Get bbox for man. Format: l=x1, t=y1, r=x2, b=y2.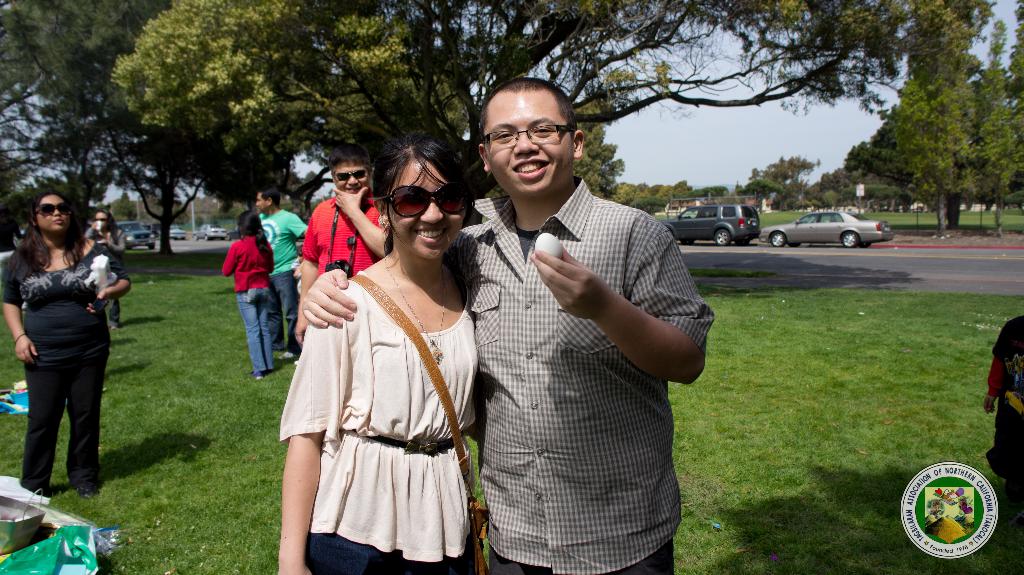
l=250, t=183, r=306, b=349.
